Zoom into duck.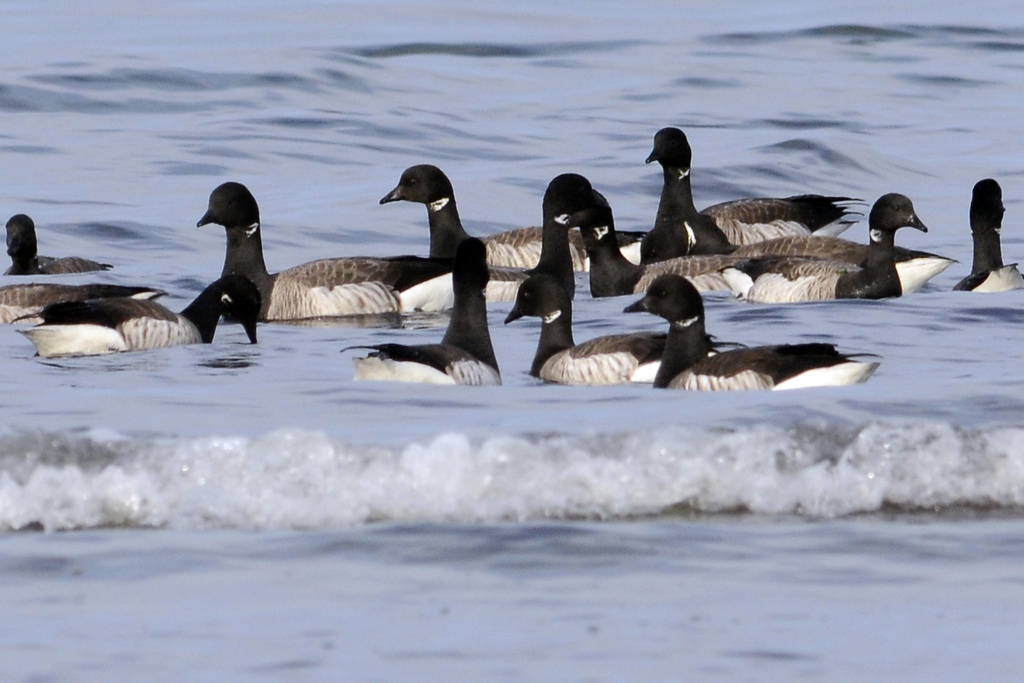
Zoom target: <box>186,182,419,325</box>.
